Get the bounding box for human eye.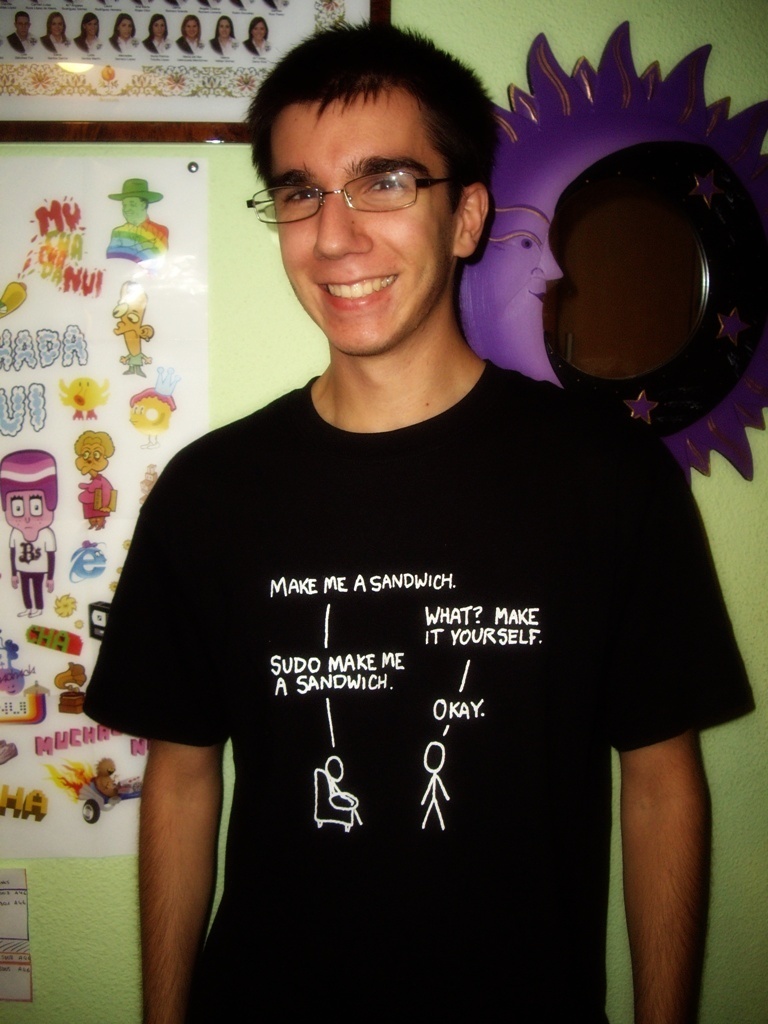
<box>360,175,409,197</box>.
